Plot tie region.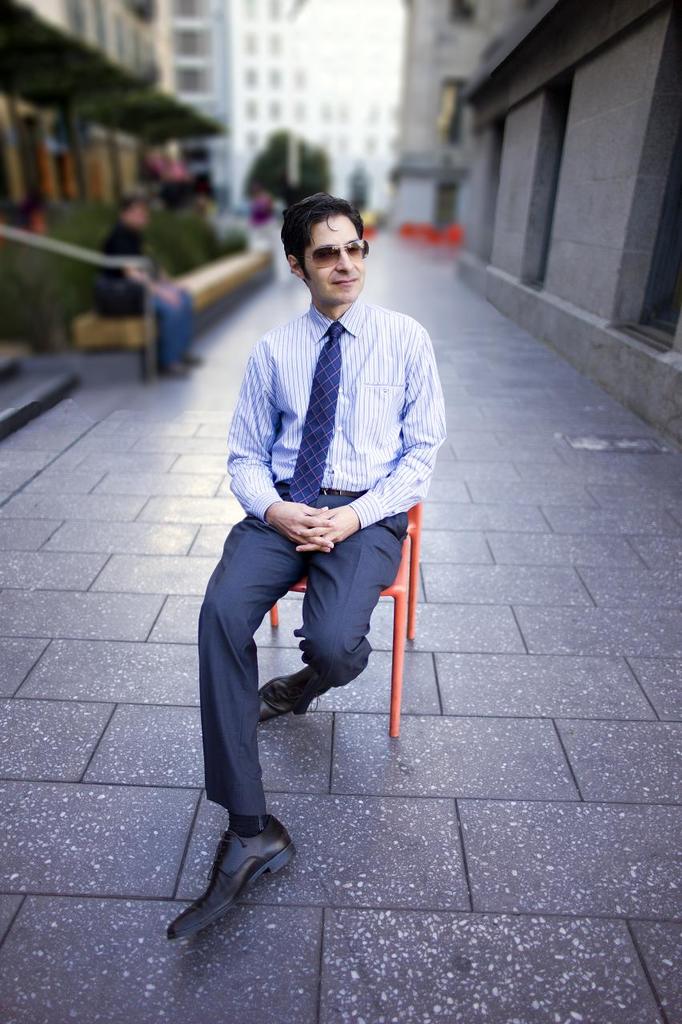
Plotted at 294,317,344,514.
